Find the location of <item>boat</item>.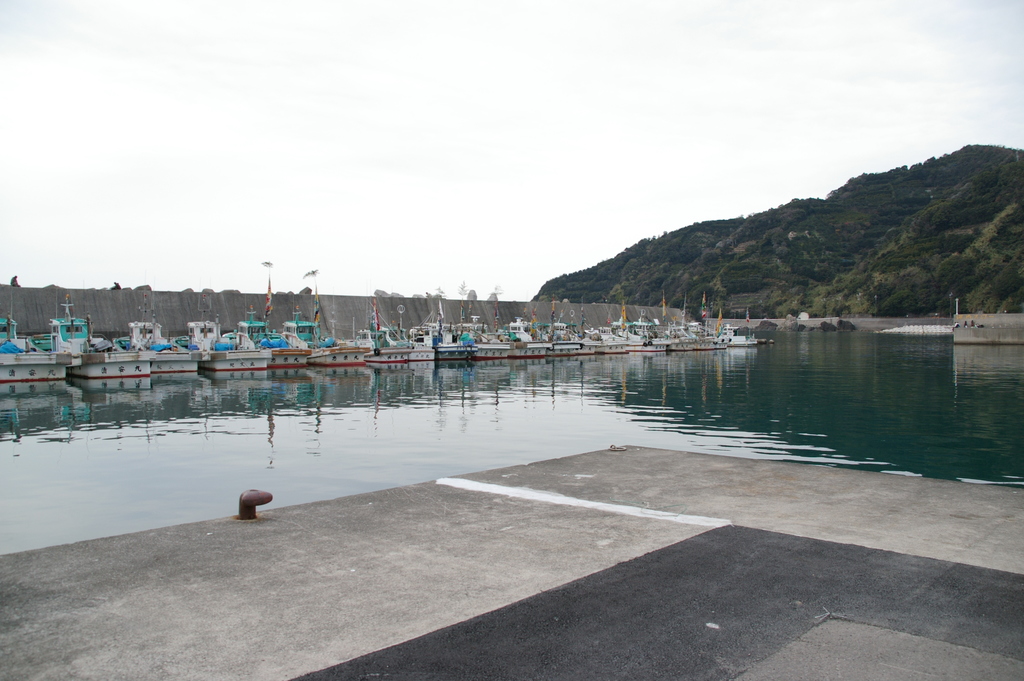
Location: BBox(406, 293, 472, 370).
